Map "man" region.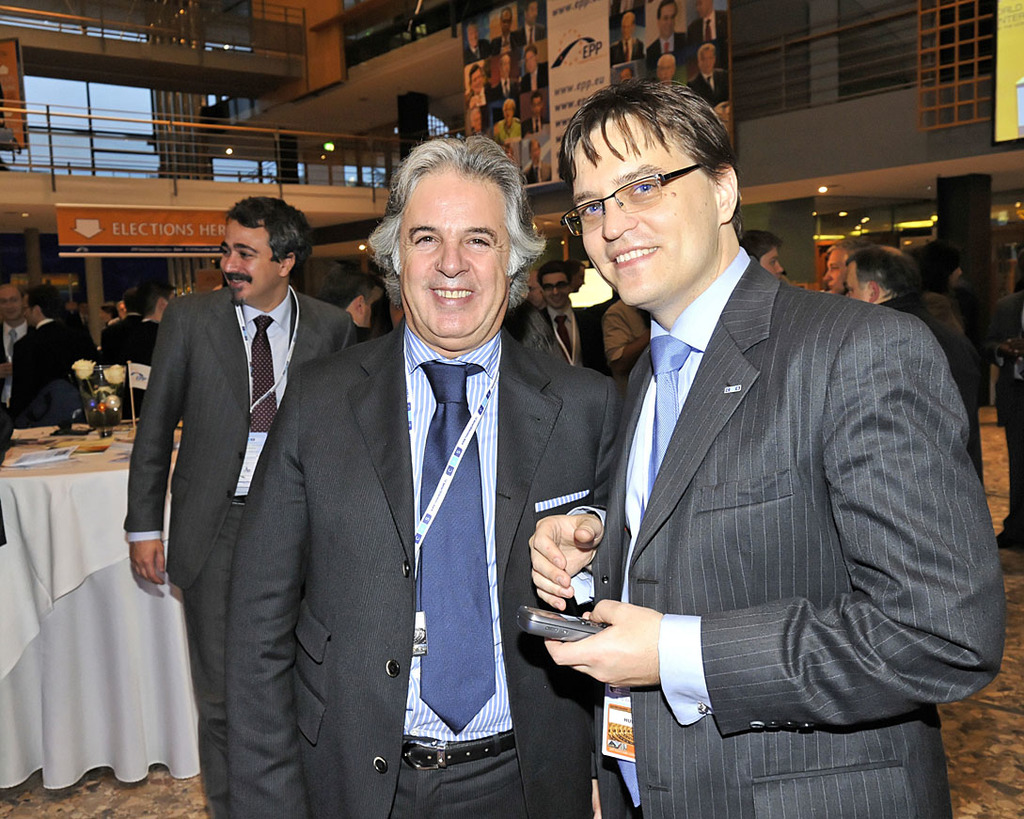
Mapped to {"x1": 125, "y1": 276, "x2": 178, "y2": 421}.
